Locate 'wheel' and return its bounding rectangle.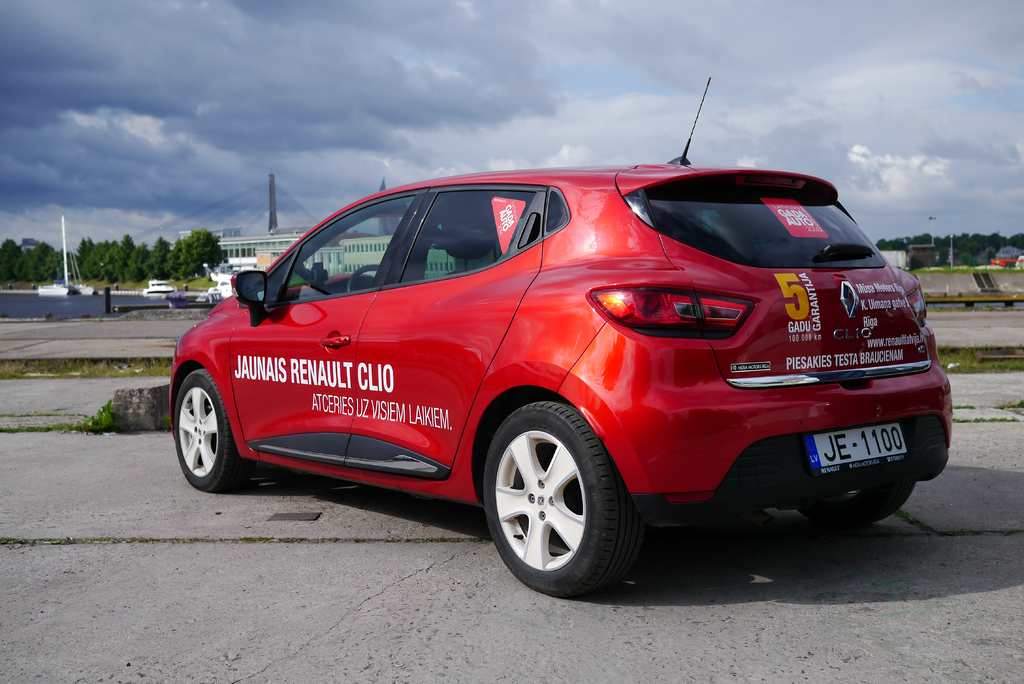
BBox(487, 411, 626, 591).
